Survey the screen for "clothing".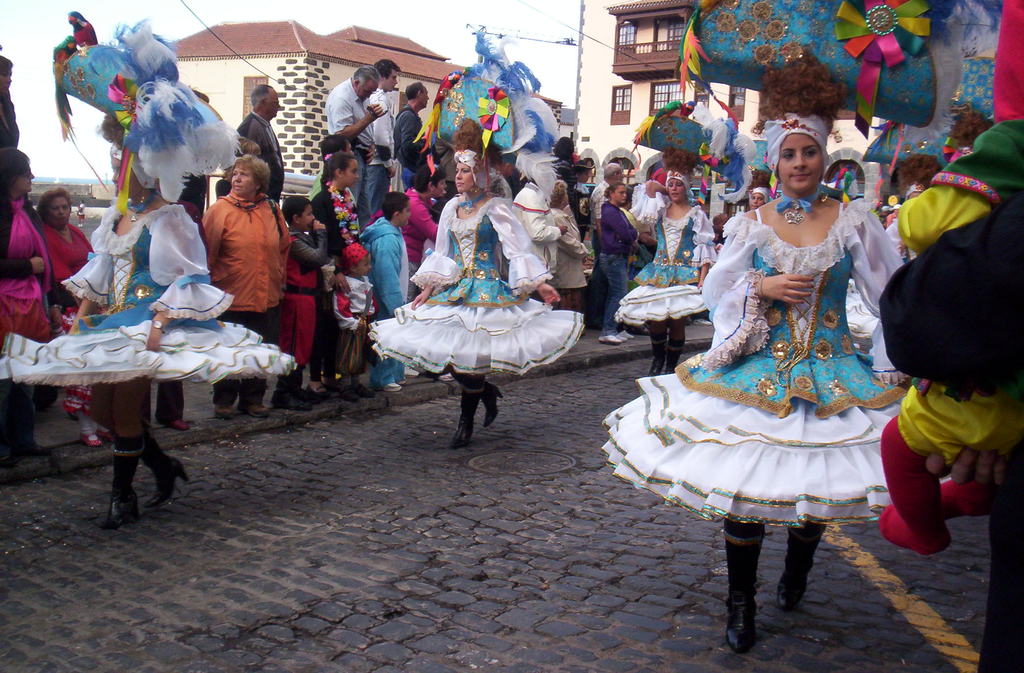
Survey found: (left=77, top=205, right=84, bottom=216).
